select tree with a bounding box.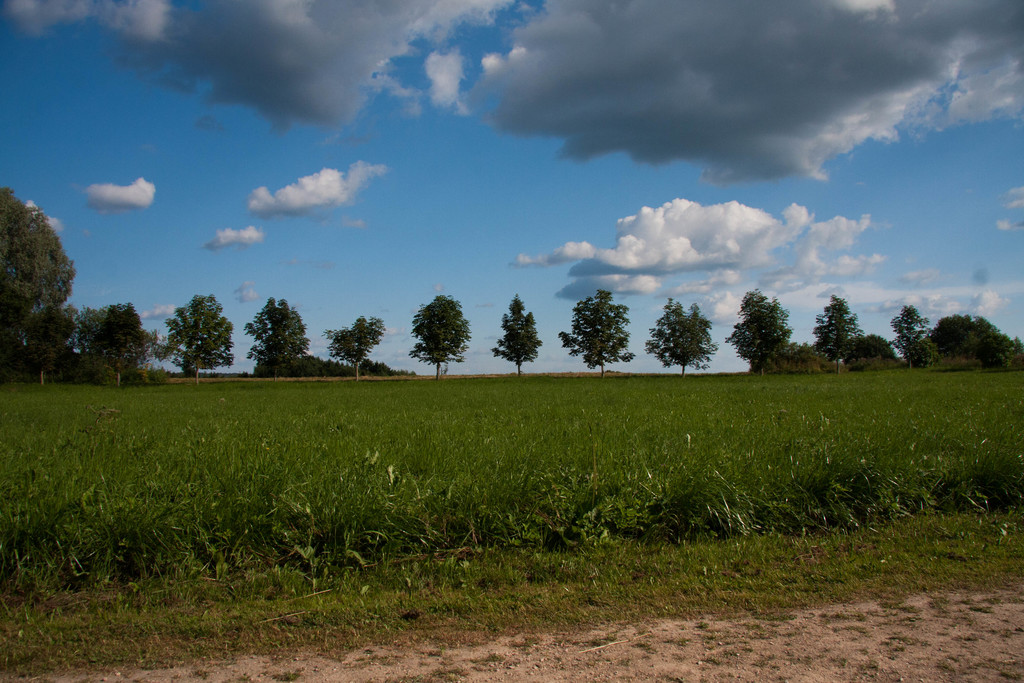
<box>837,336,895,375</box>.
